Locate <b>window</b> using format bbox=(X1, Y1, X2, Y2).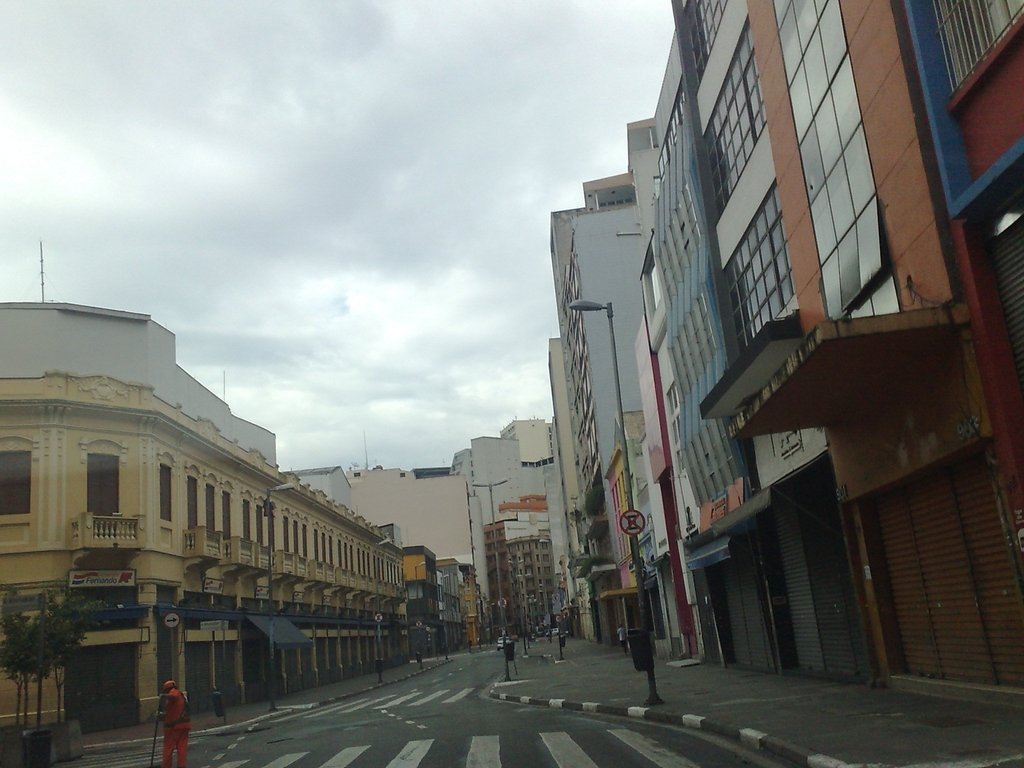
bbox=(0, 451, 33, 515).
